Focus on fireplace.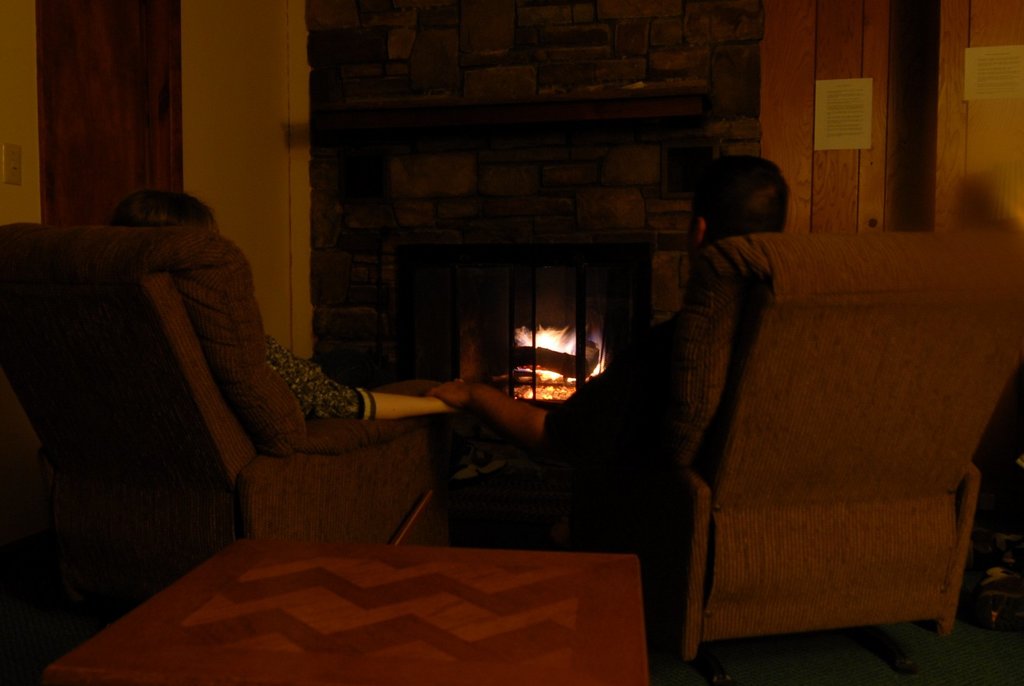
Focused at 307, 0, 790, 404.
